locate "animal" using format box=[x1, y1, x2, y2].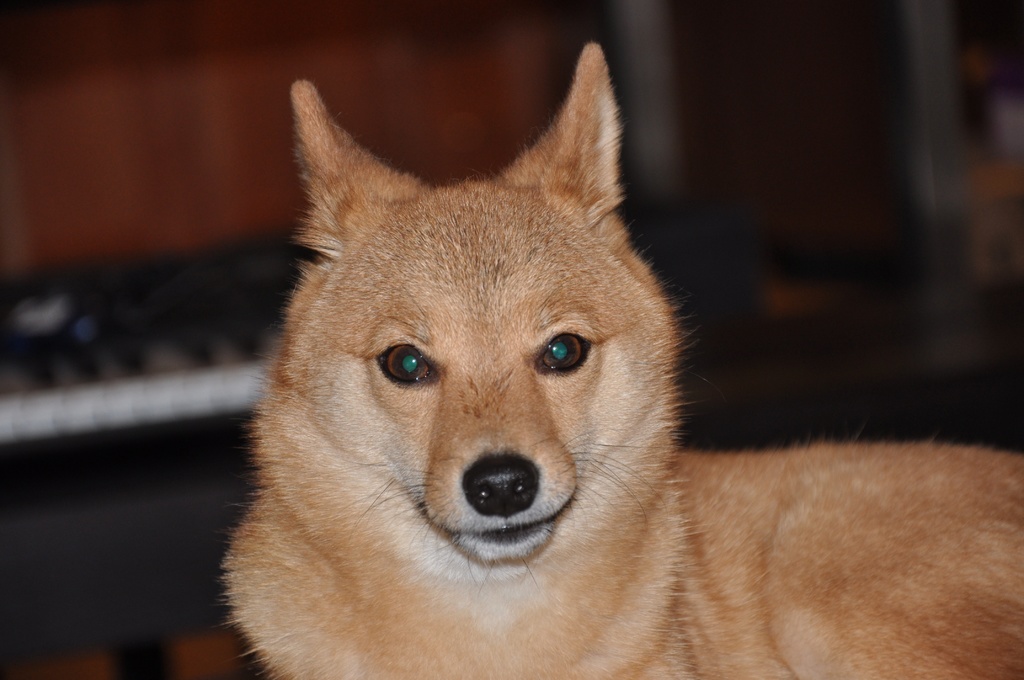
box=[220, 34, 1023, 679].
